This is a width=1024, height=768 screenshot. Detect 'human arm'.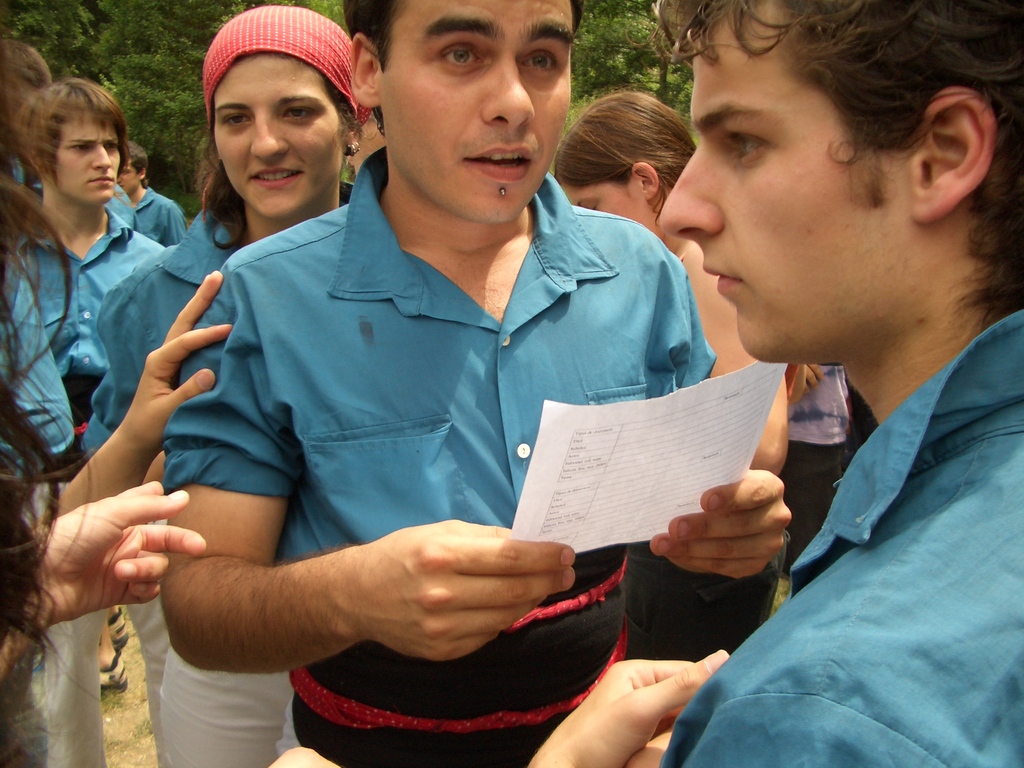
<region>17, 270, 252, 548</region>.
